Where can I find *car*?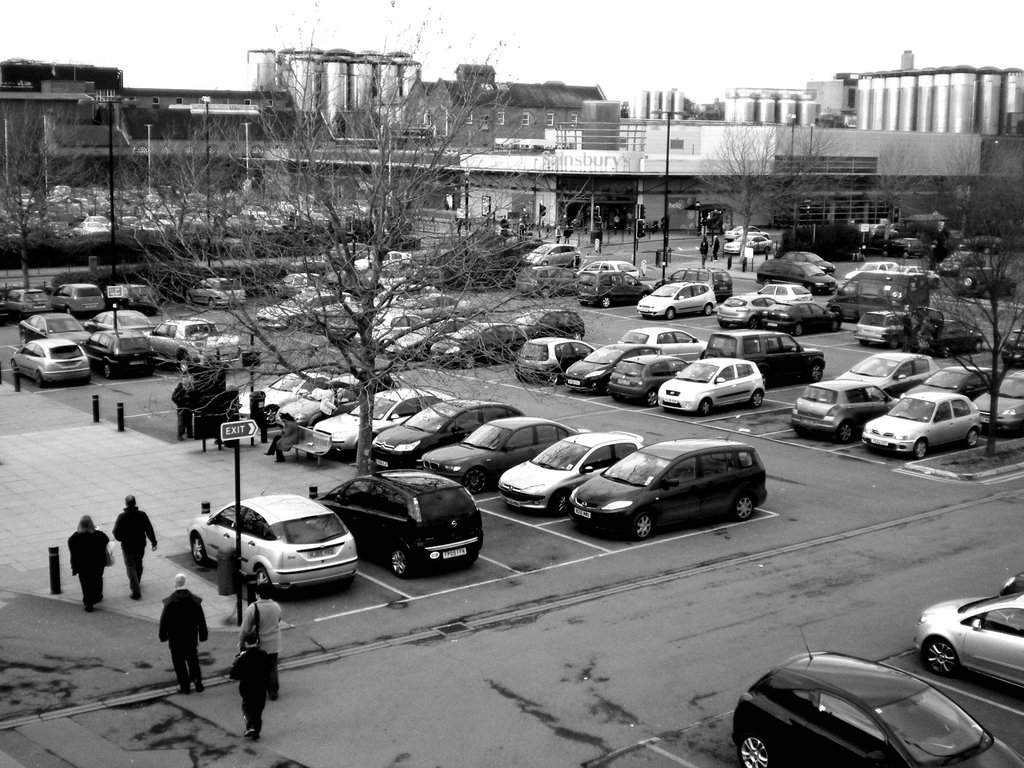
You can find it at region(848, 302, 920, 350).
